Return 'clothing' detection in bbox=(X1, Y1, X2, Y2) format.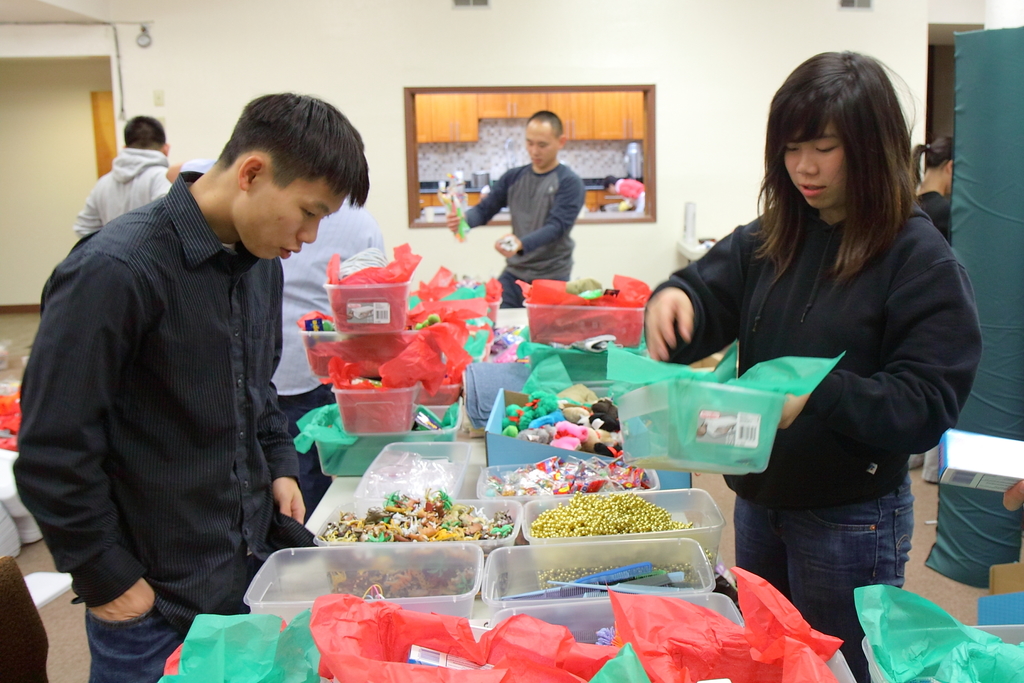
bbox=(270, 188, 391, 511).
